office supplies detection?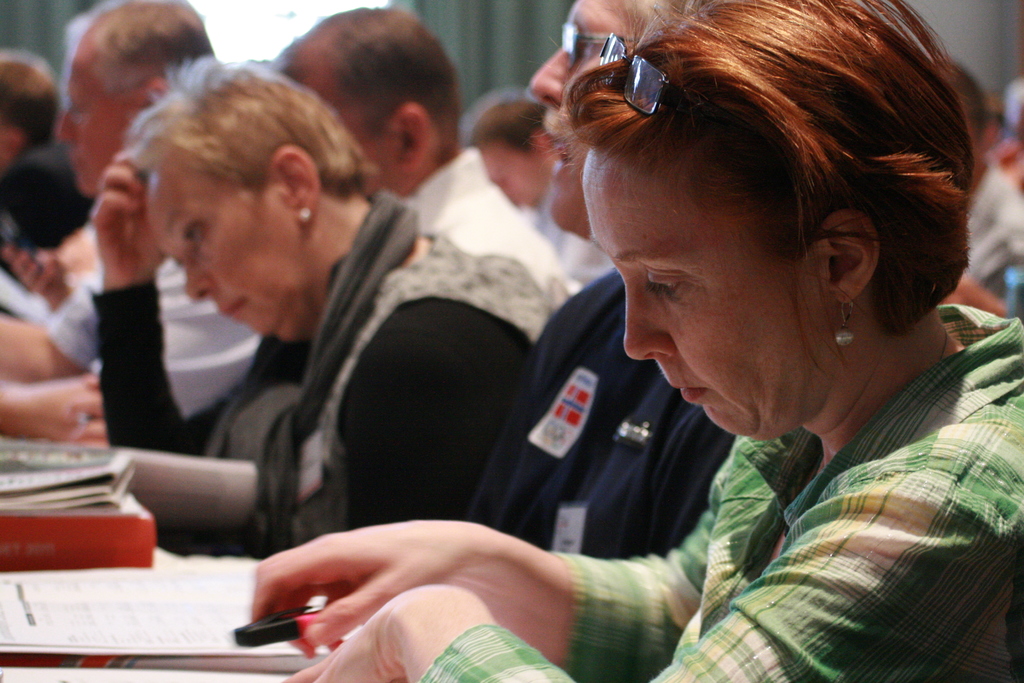
(236, 602, 316, 644)
